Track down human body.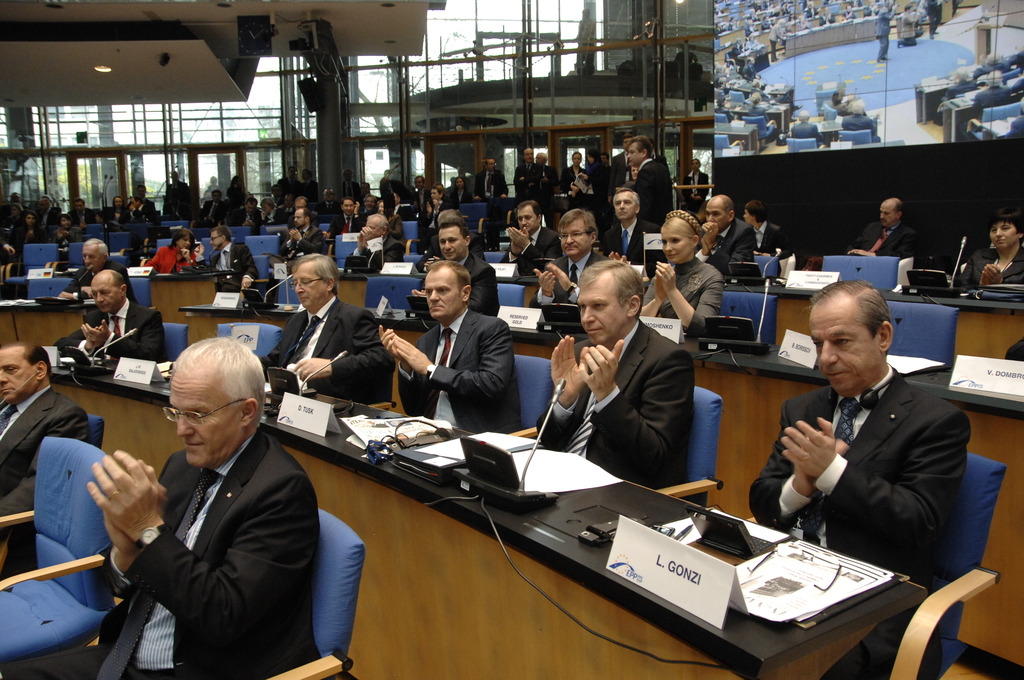
Tracked to [left=473, top=156, right=509, bottom=197].
